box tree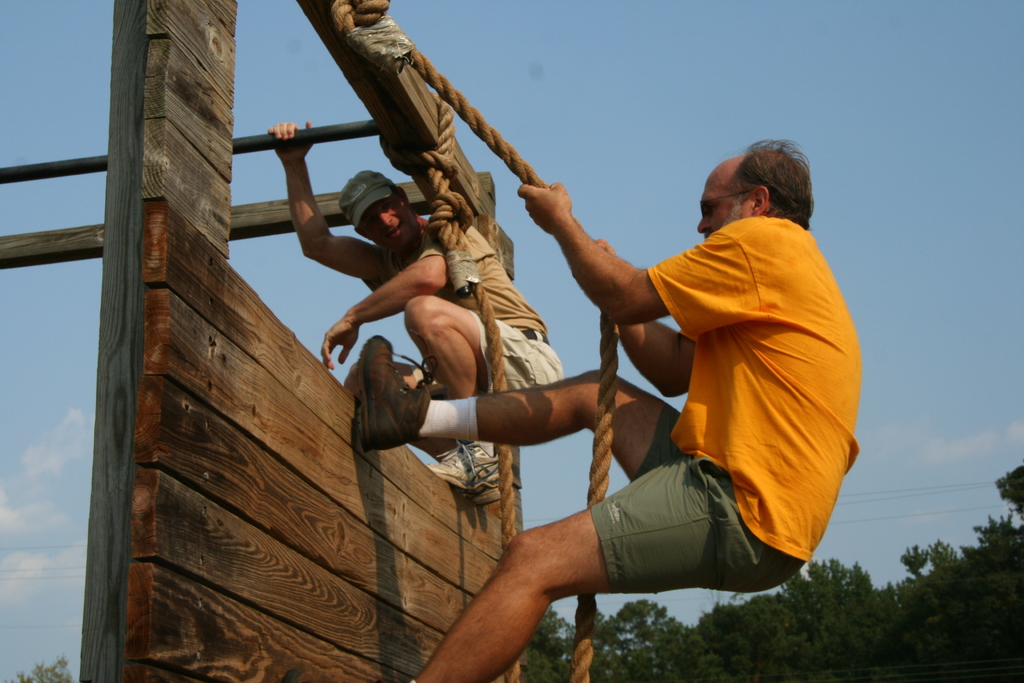
region(713, 555, 895, 682)
